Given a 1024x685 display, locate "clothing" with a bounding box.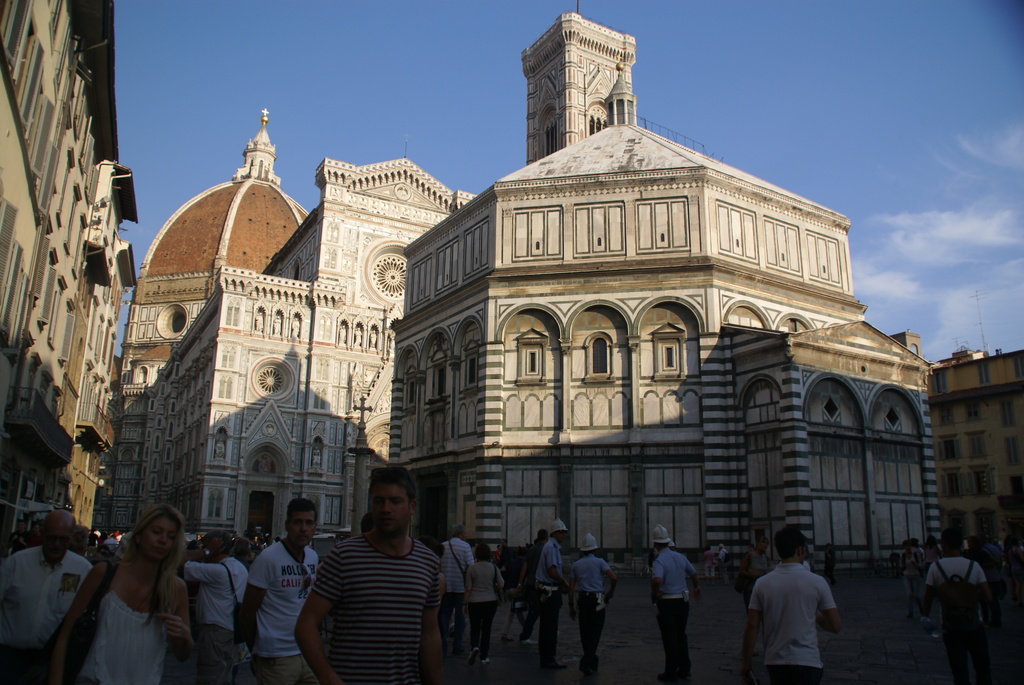
Located: x1=509 y1=538 x2=544 y2=638.
